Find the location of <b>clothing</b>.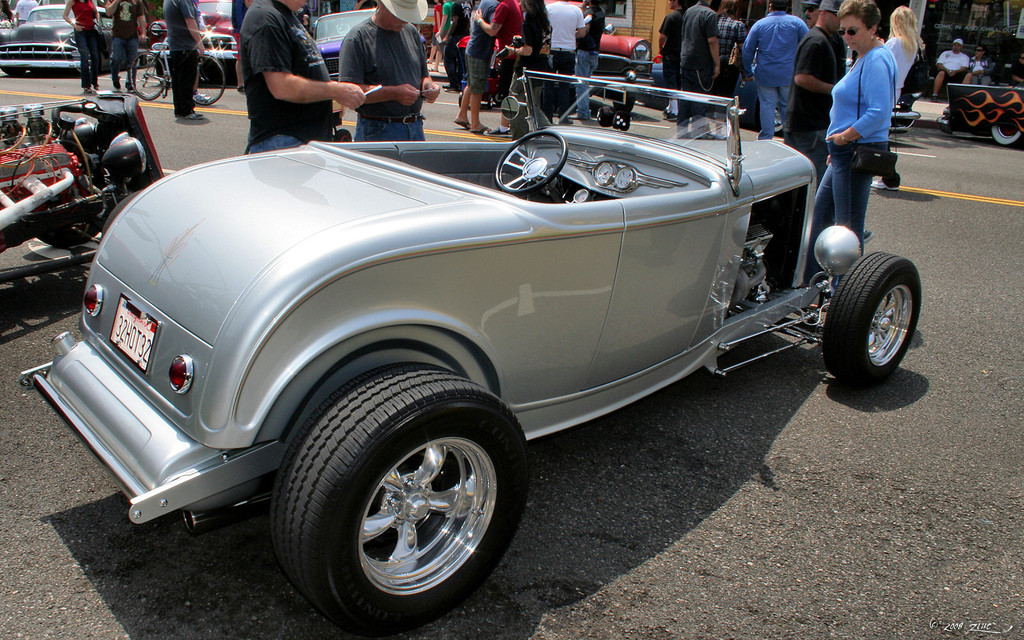
Location: x1=550, y1=54, x2=572, y2=90.
